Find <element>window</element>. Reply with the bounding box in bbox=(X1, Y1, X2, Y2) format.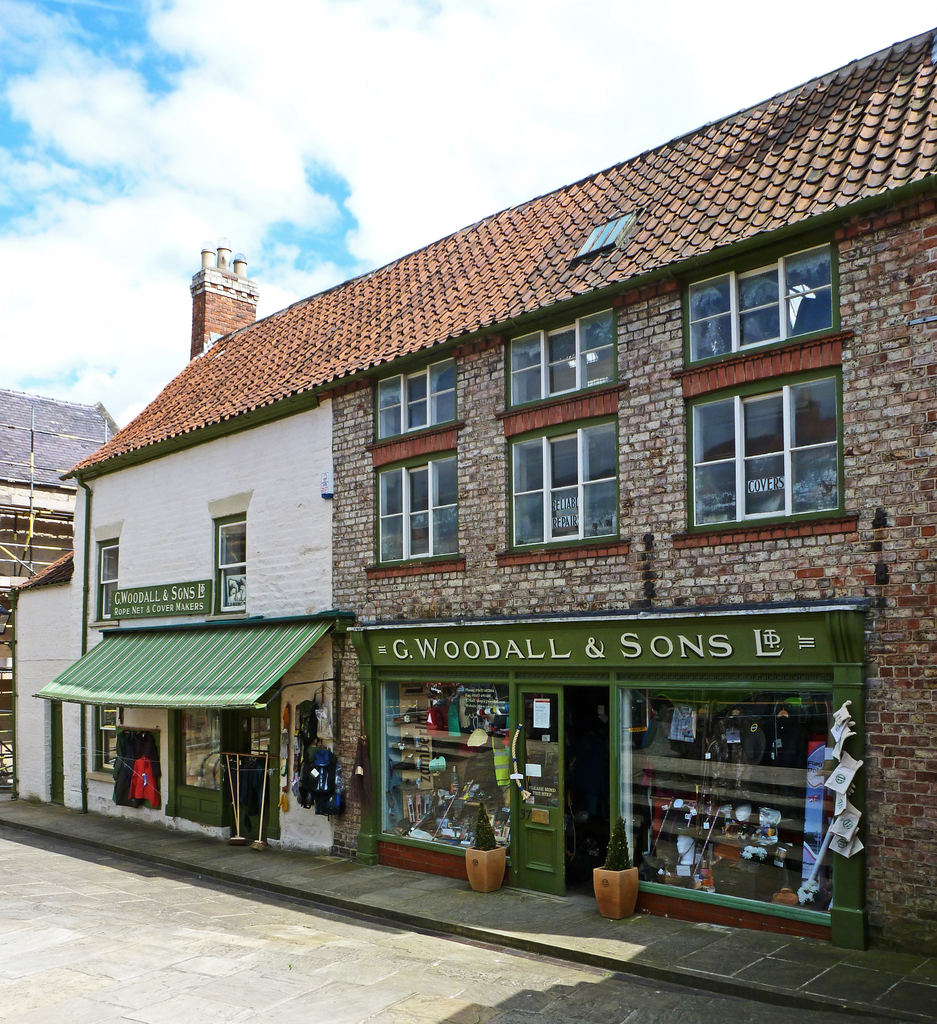
bbox=(685, 239, 835, 366).
